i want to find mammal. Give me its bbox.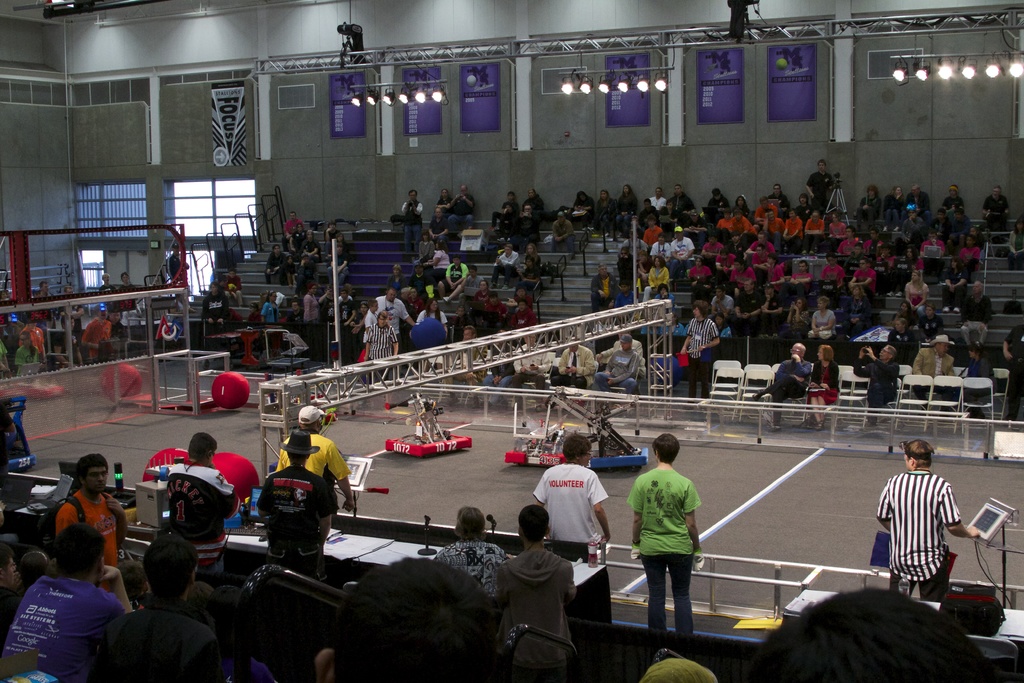
region(497, 500, 579, 682).
